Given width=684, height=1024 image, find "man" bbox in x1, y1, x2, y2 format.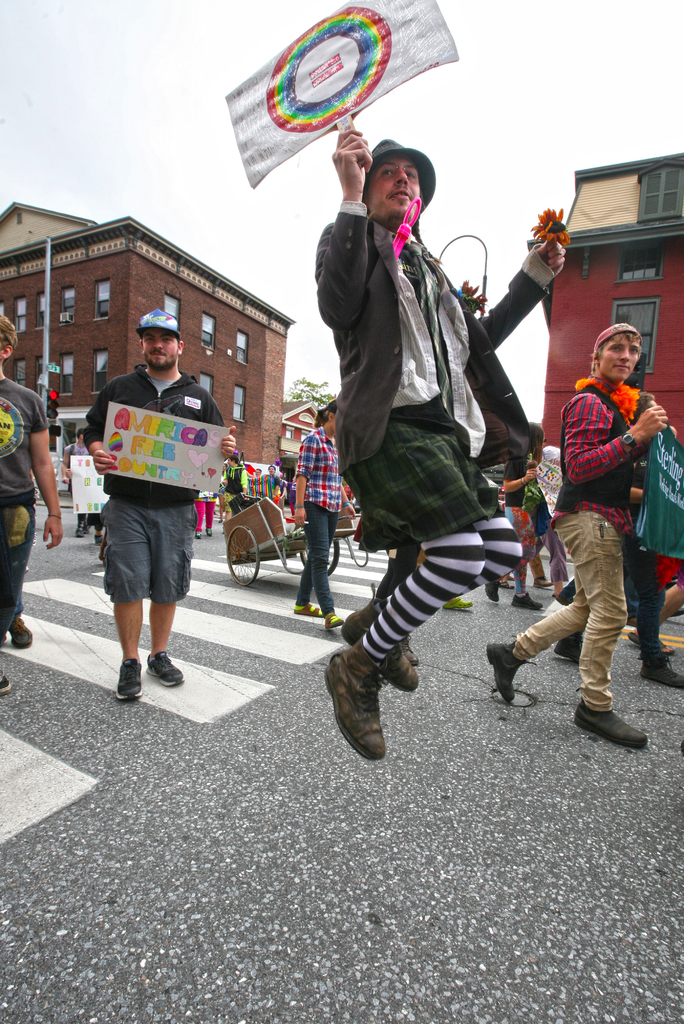
0, 316, 65, 695.
